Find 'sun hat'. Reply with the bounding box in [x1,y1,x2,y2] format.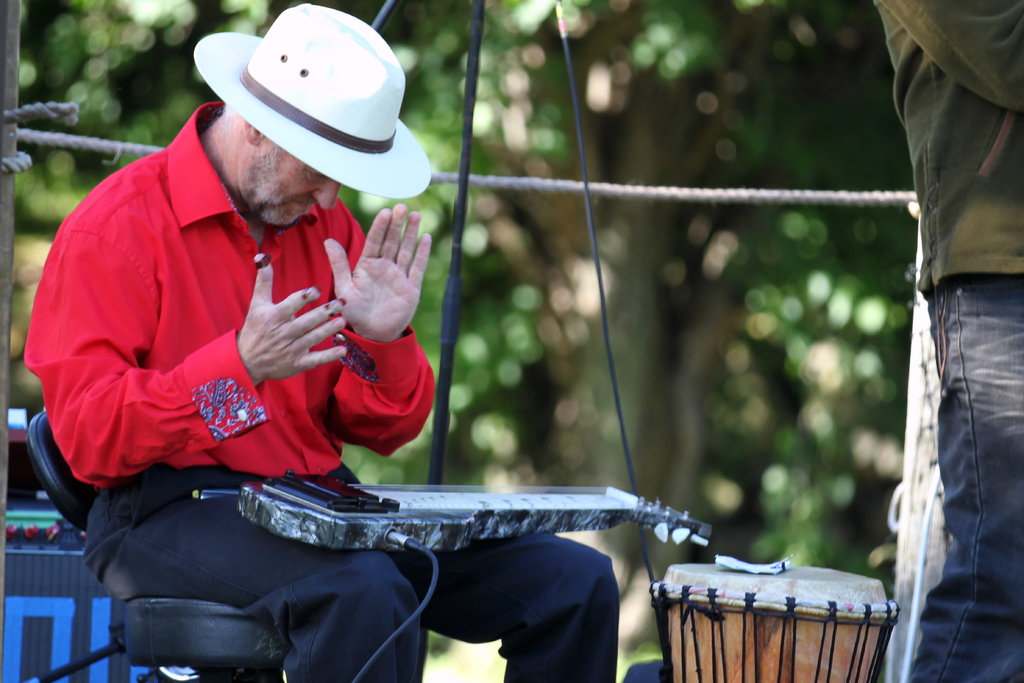
[188,0,433,210].
